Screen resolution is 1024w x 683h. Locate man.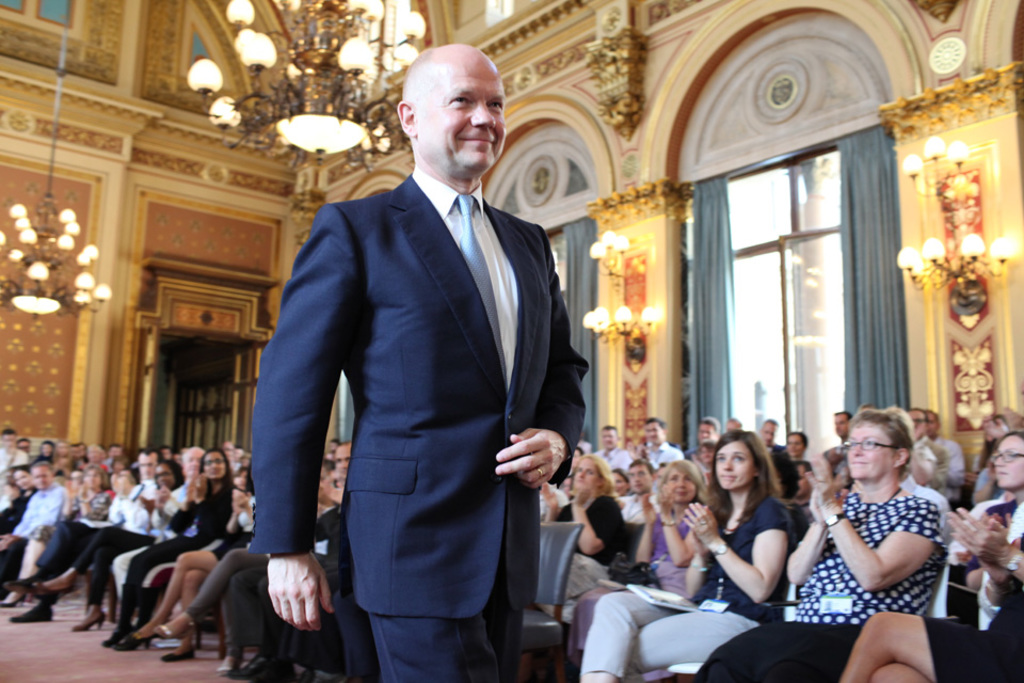
<box>682,415,724,456</box>.
